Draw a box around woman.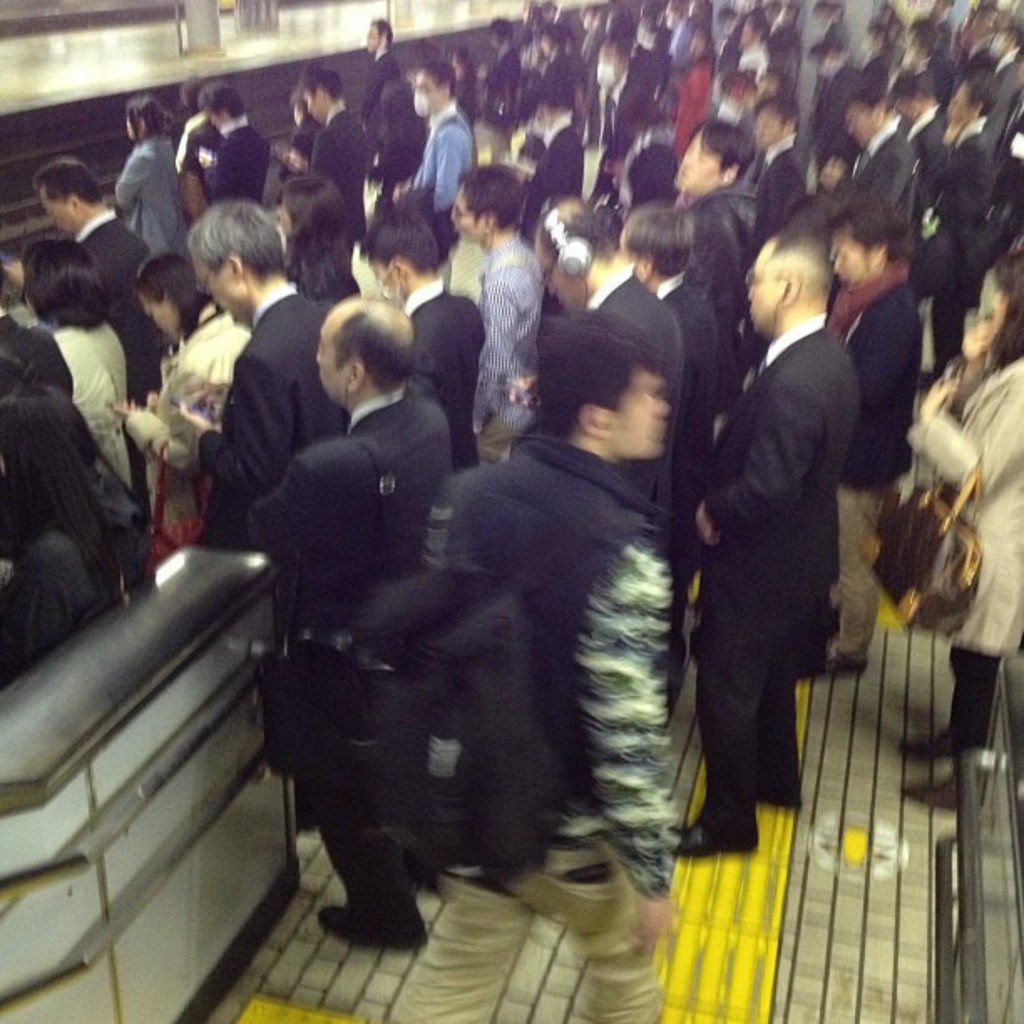
897 258 1022 810.
